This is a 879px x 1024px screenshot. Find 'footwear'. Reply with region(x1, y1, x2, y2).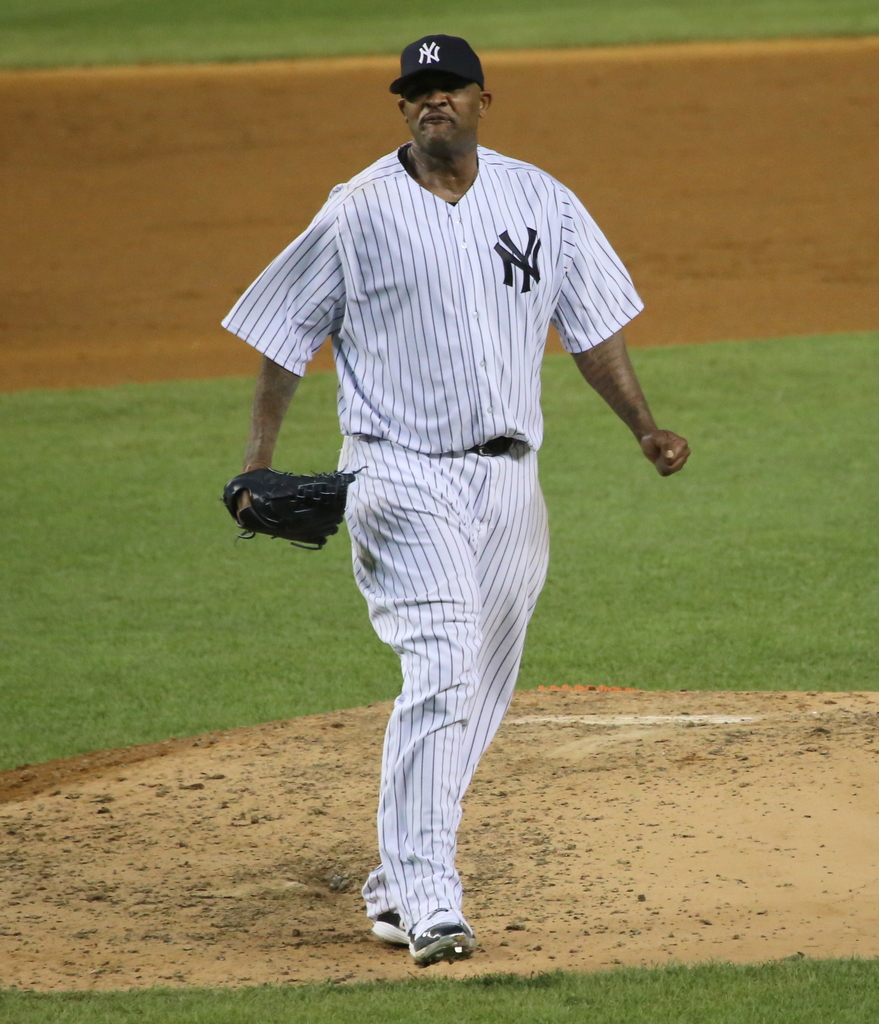
region(367, 909, 410, 944).
